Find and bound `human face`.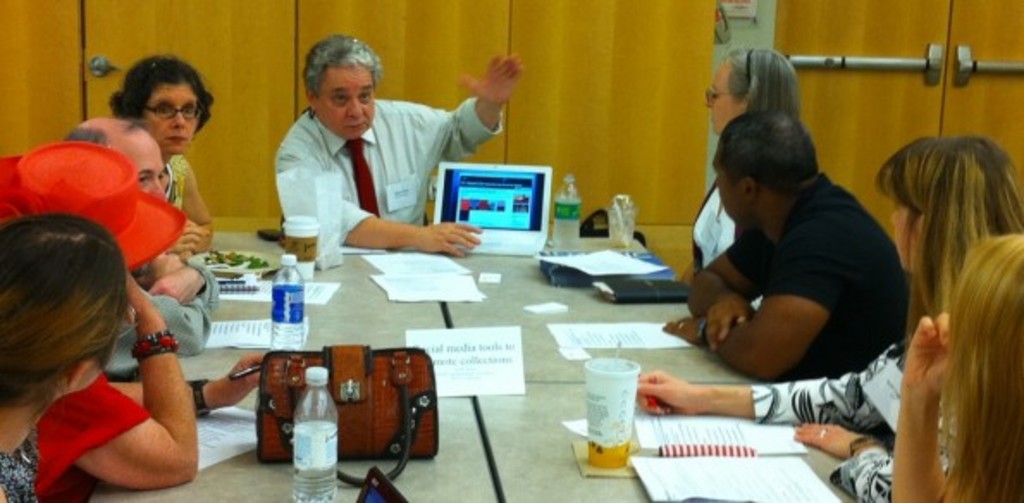
Bound: [x1=690, y1=55, x2=731, y2=143].
